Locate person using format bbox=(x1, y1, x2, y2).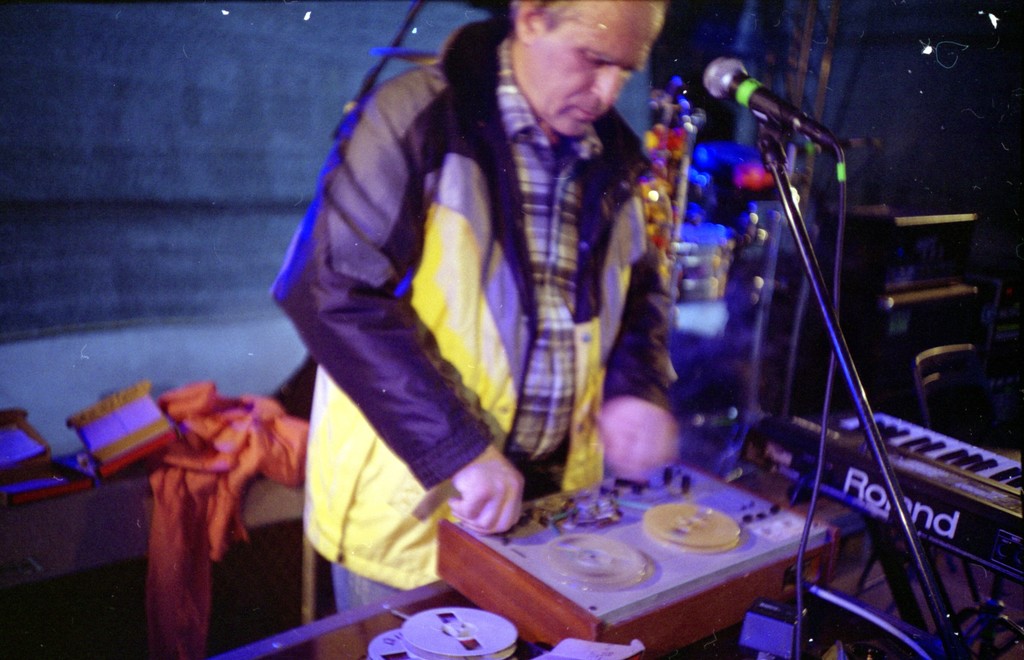
bbox=(269, 0, 671, 613).
